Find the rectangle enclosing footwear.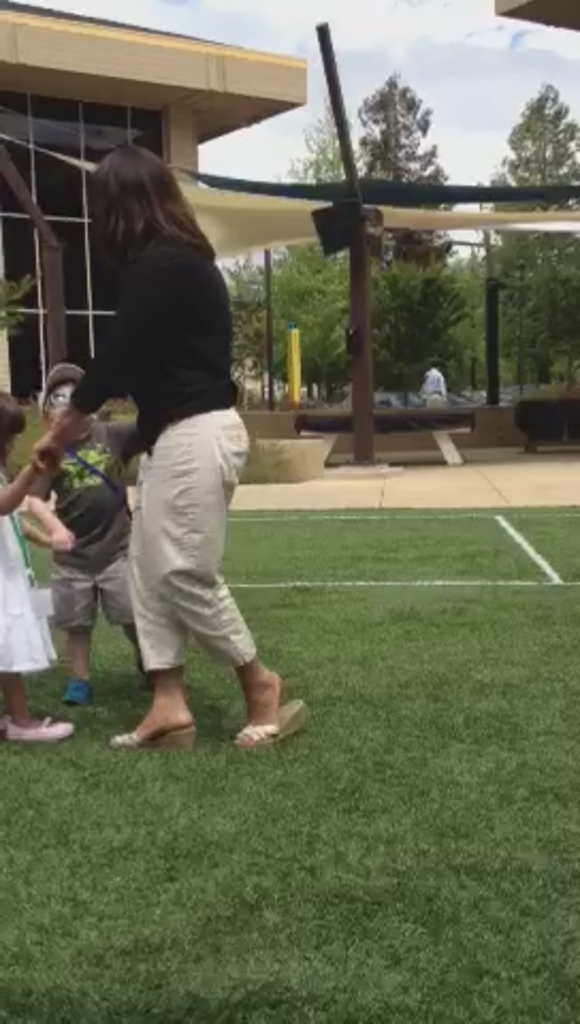
locate(237, 700, 309, 749).
